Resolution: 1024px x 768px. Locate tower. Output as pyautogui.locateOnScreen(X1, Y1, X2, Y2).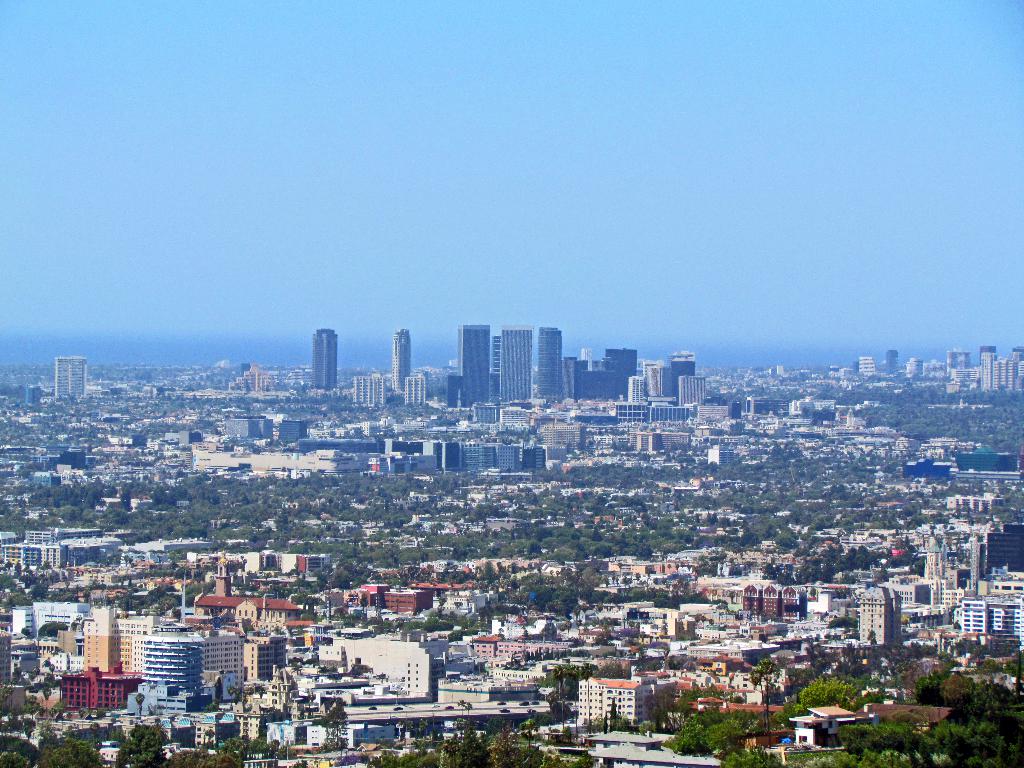
pyautogui.locateOnScreen(490, 338, 501, 409).
